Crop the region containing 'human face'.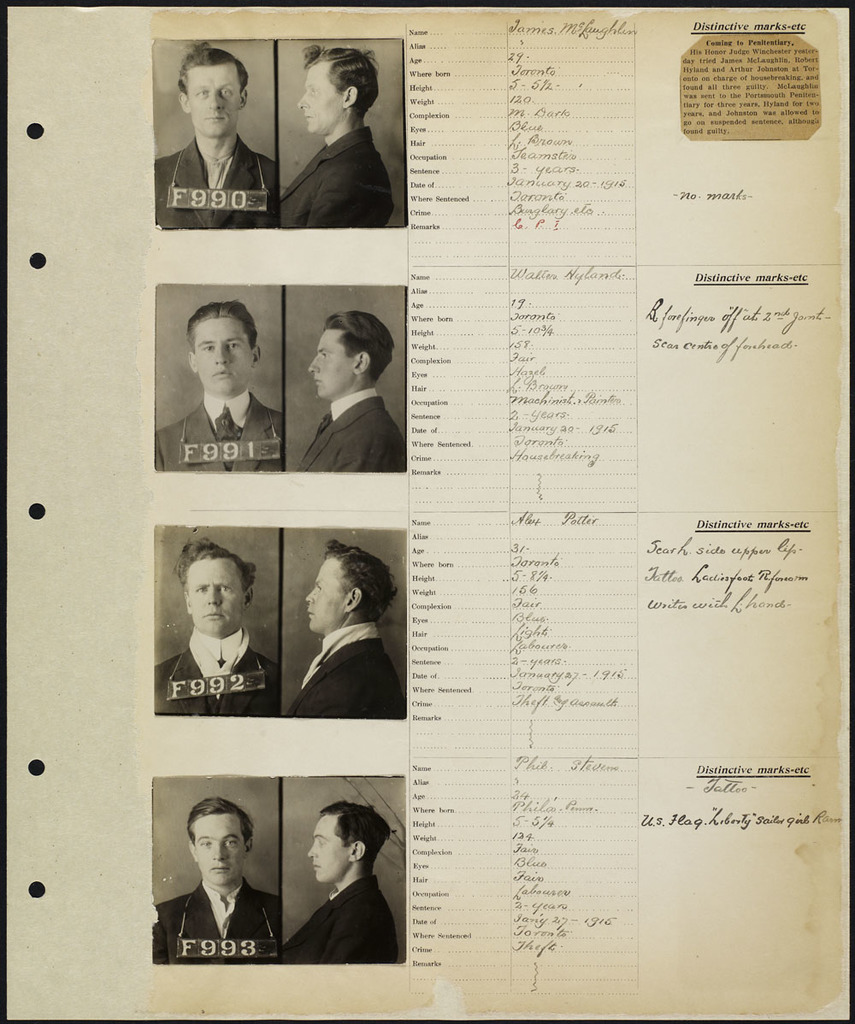
Crop region: (183, 556, 249, 635).
